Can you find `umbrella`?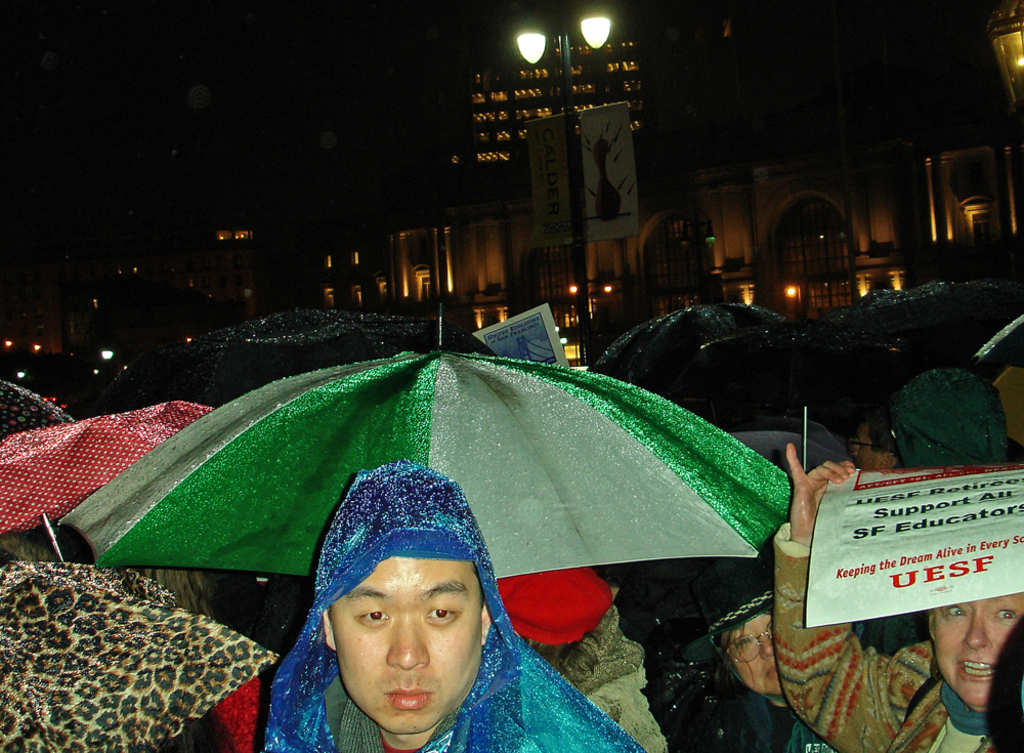
Yes, bounding box: crop(0, 402, 217, 567).
